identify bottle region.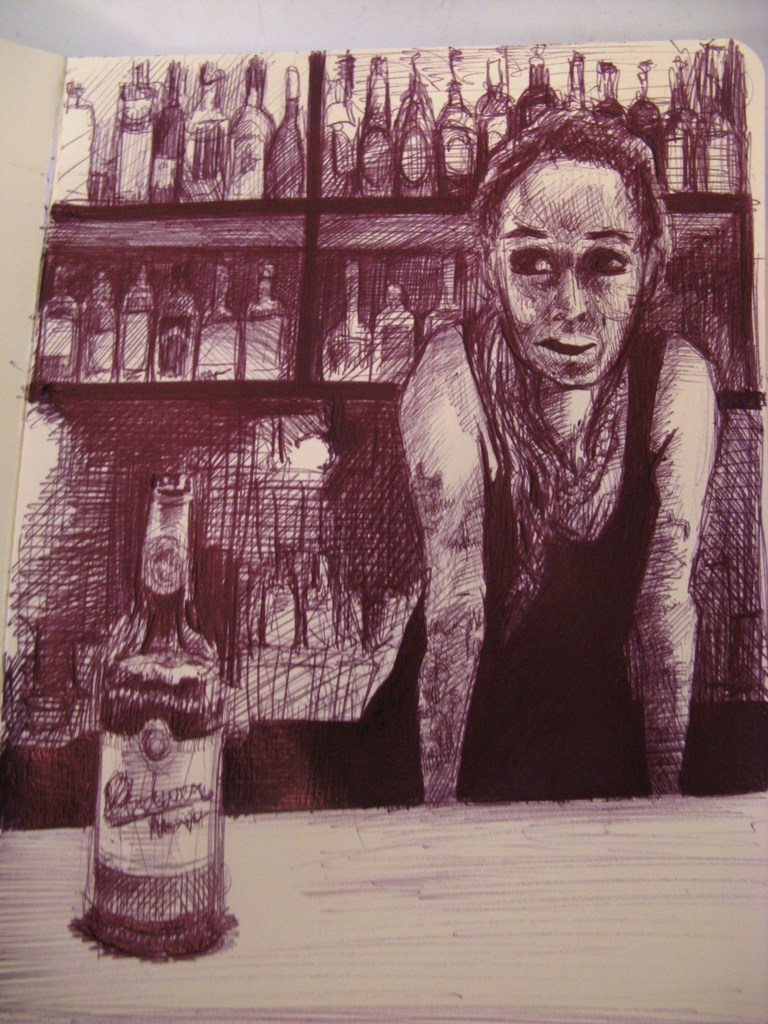
Region: x1=175 y1=56 x2=221 y2=213.
